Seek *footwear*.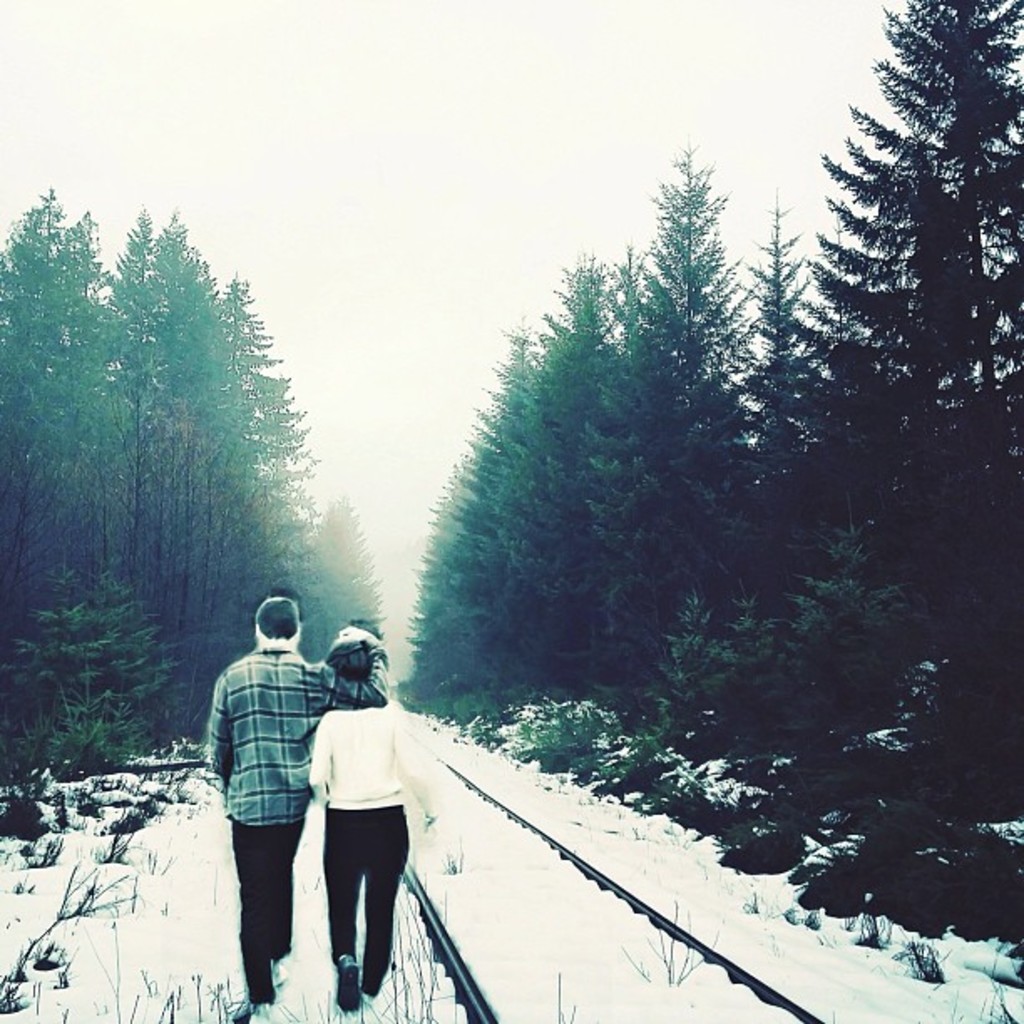
<bbox>244, 996, 273, 1022</bbox>.
